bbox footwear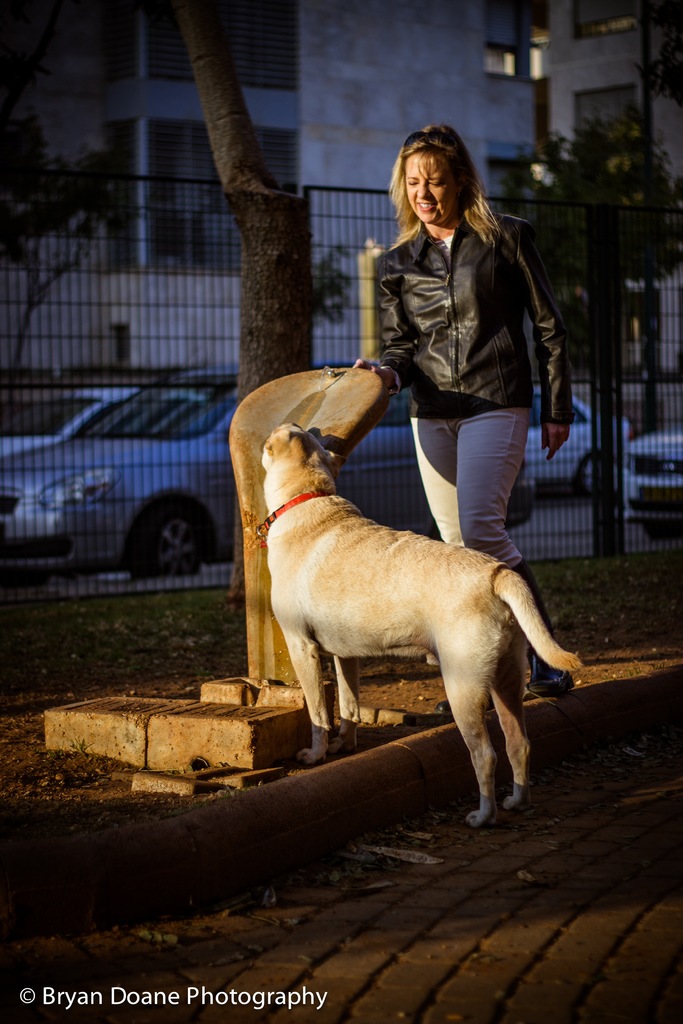
523:555:575:700
